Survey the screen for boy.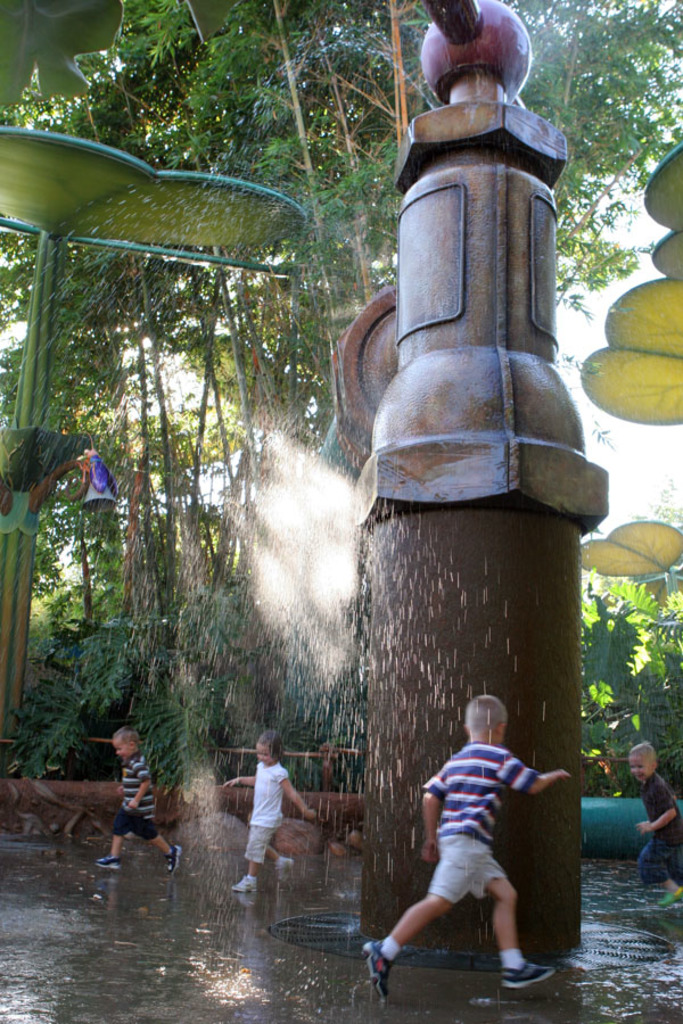
Survey found: (375, 702, 567, 981).
